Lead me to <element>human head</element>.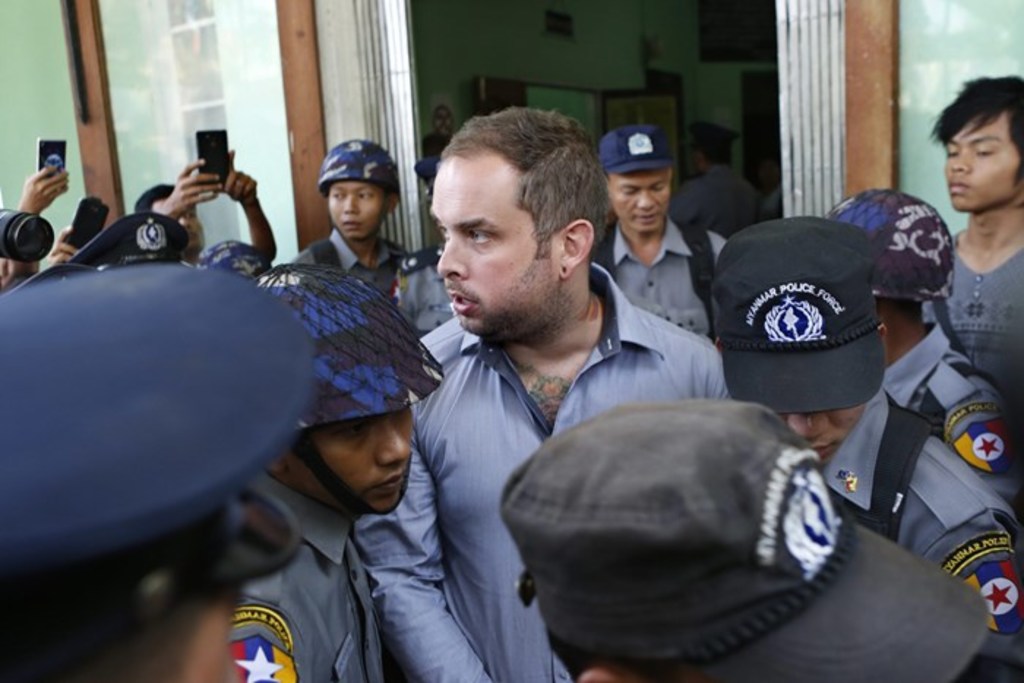
Lead to (550,408,854,682).
